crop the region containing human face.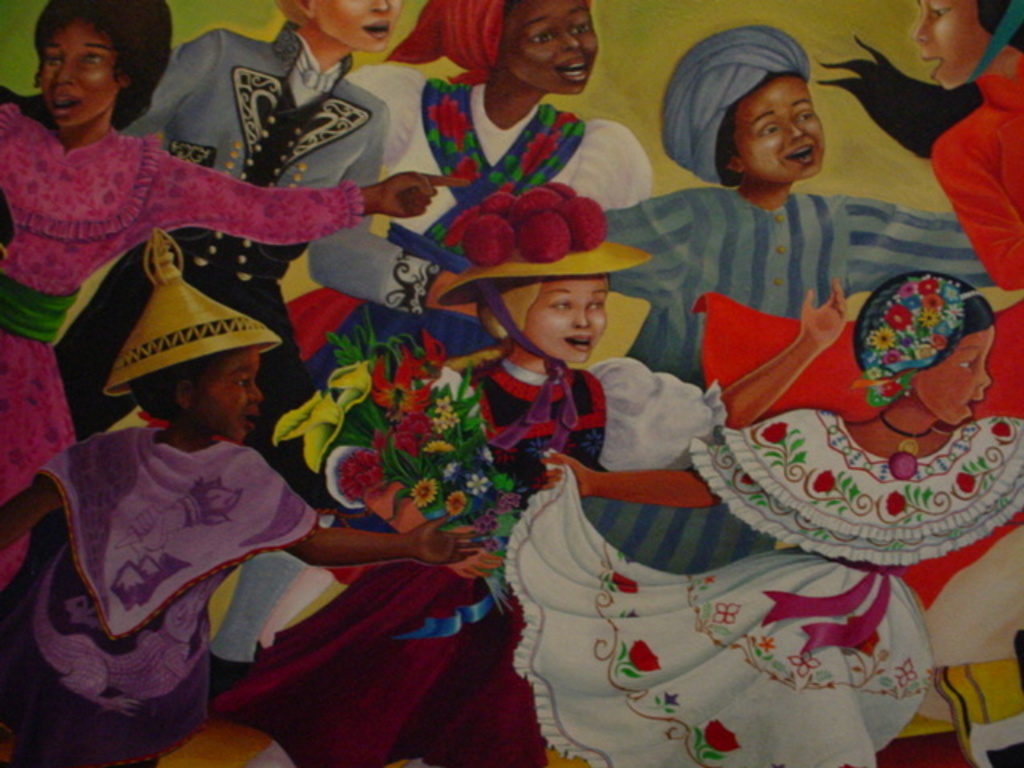
Crop region: {"x1": 923, "y1": 0, "x2": 979, "y2": 91}.
